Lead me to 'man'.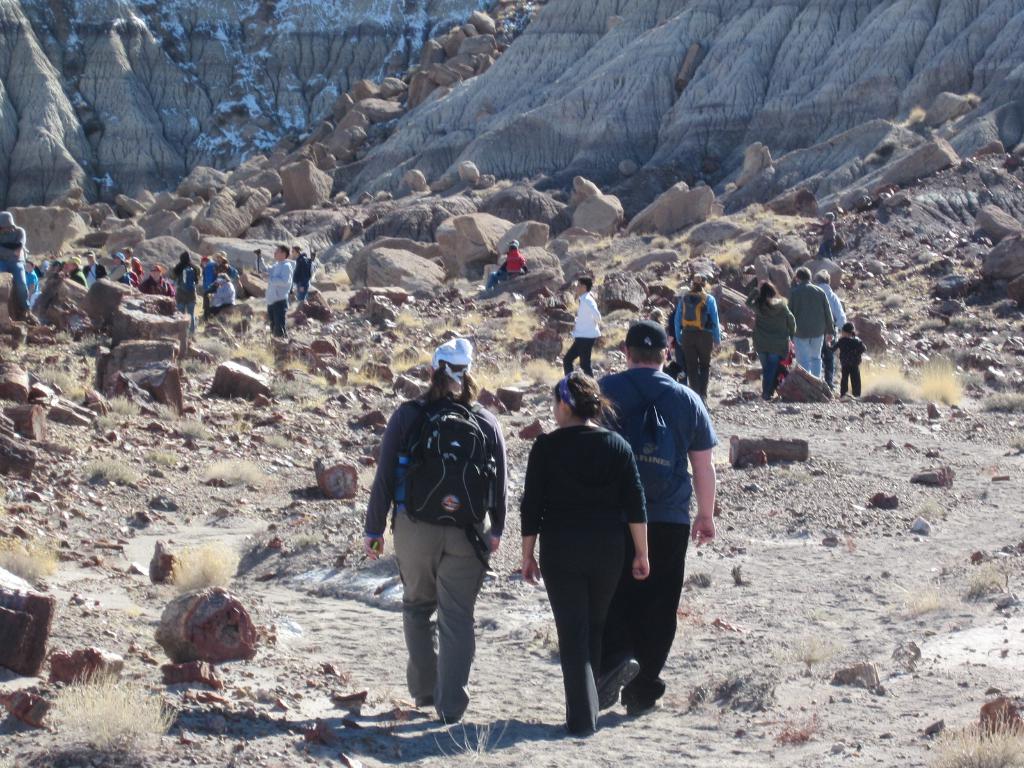
Lead to left=82, top=250, right=104, bottom=287.
